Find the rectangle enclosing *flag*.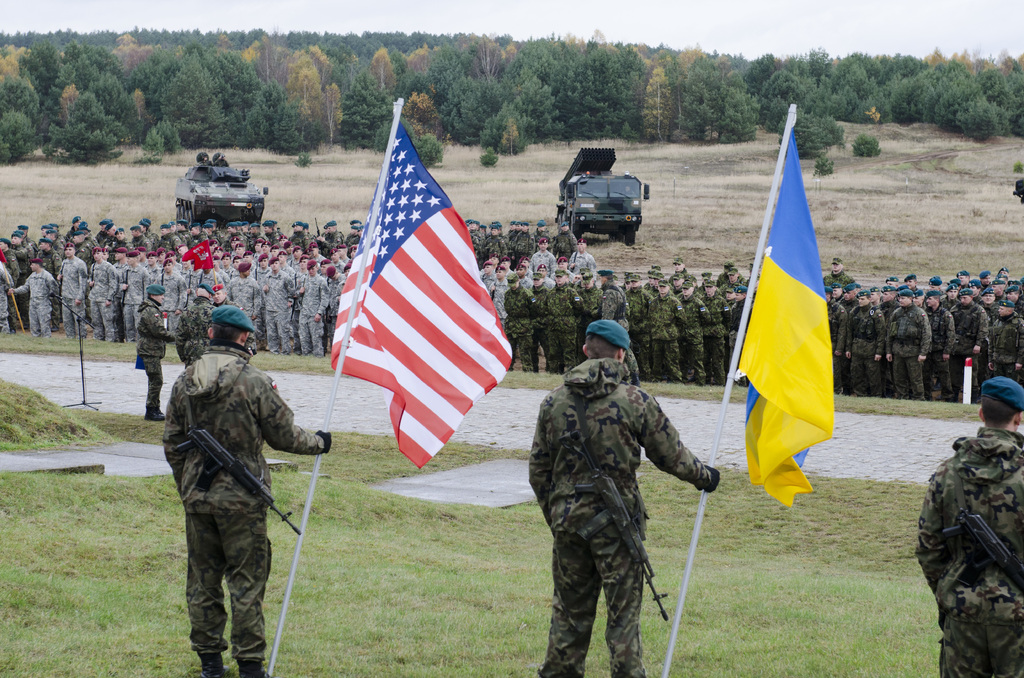
BBox(729, 129, 834, 512).
